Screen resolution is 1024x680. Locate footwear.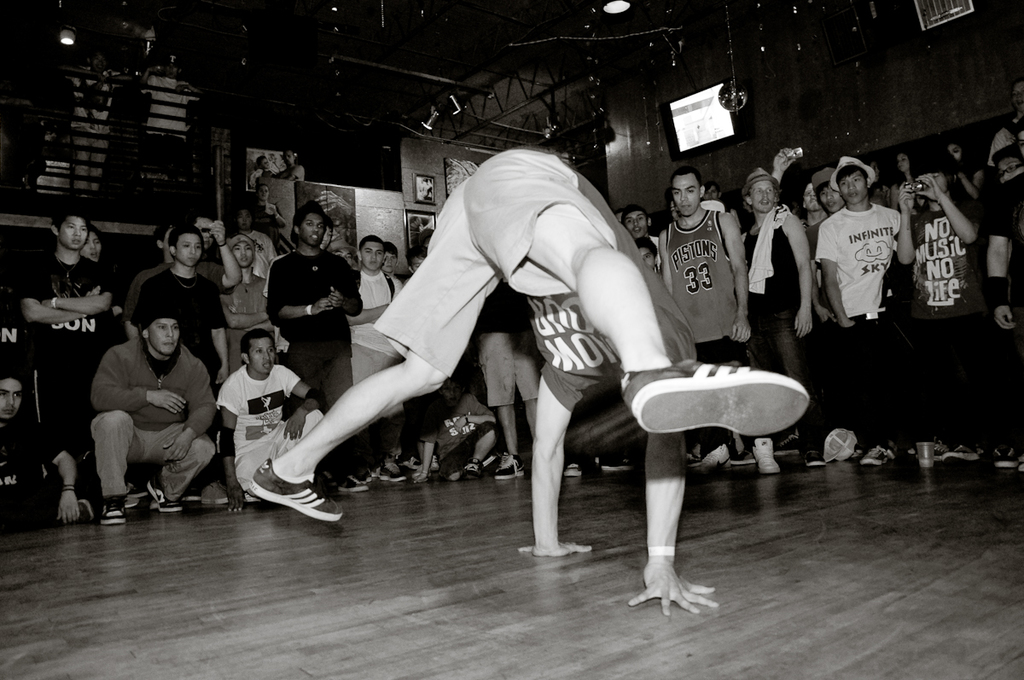
rect(751, 437, 780, 474).
